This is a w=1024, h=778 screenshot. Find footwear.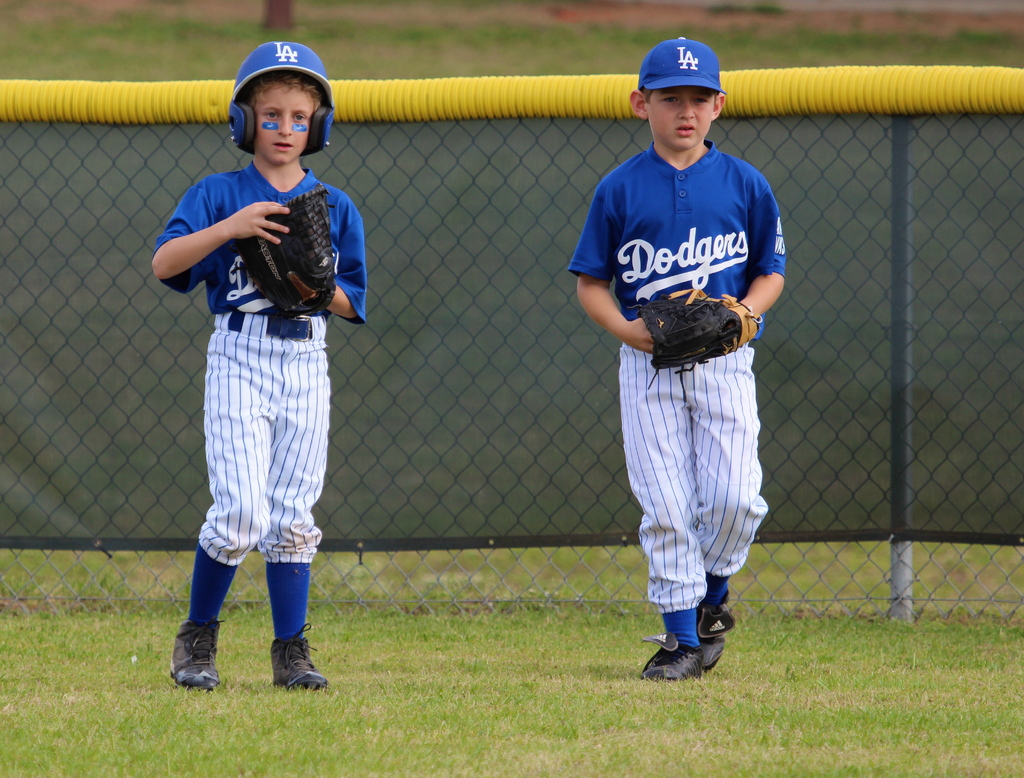
Bounding box: {"left": 695, "top": 613, "right": 728, "bottom": 670}.
